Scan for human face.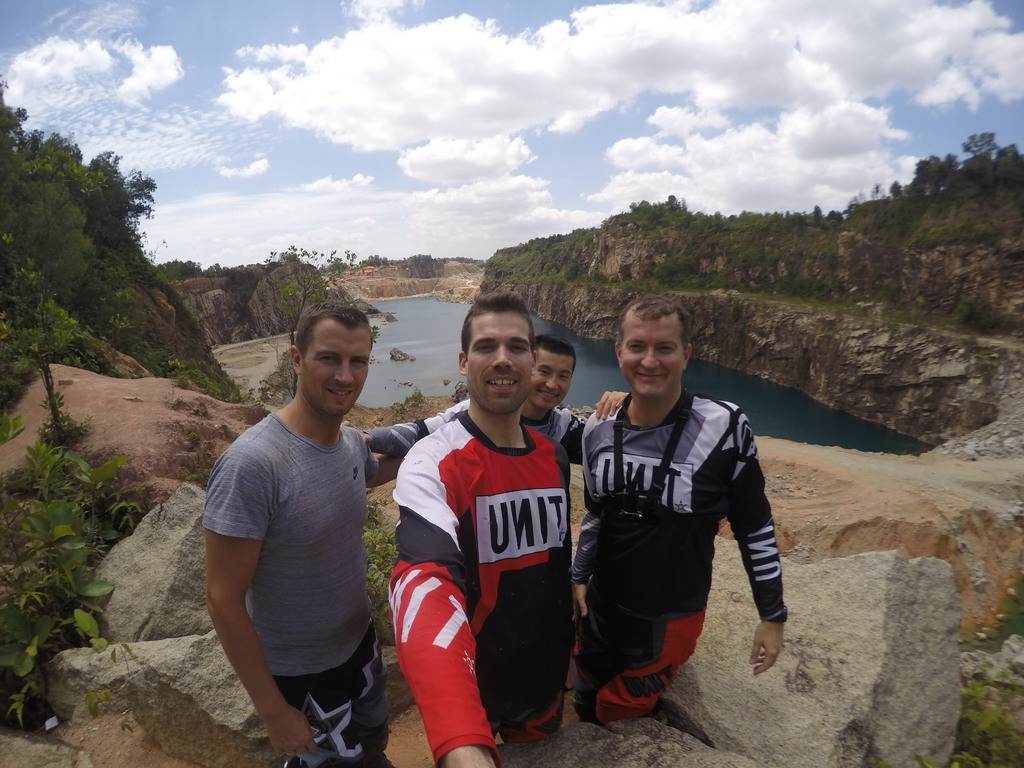
Scan result: box=[618, 321, 684, 399].
